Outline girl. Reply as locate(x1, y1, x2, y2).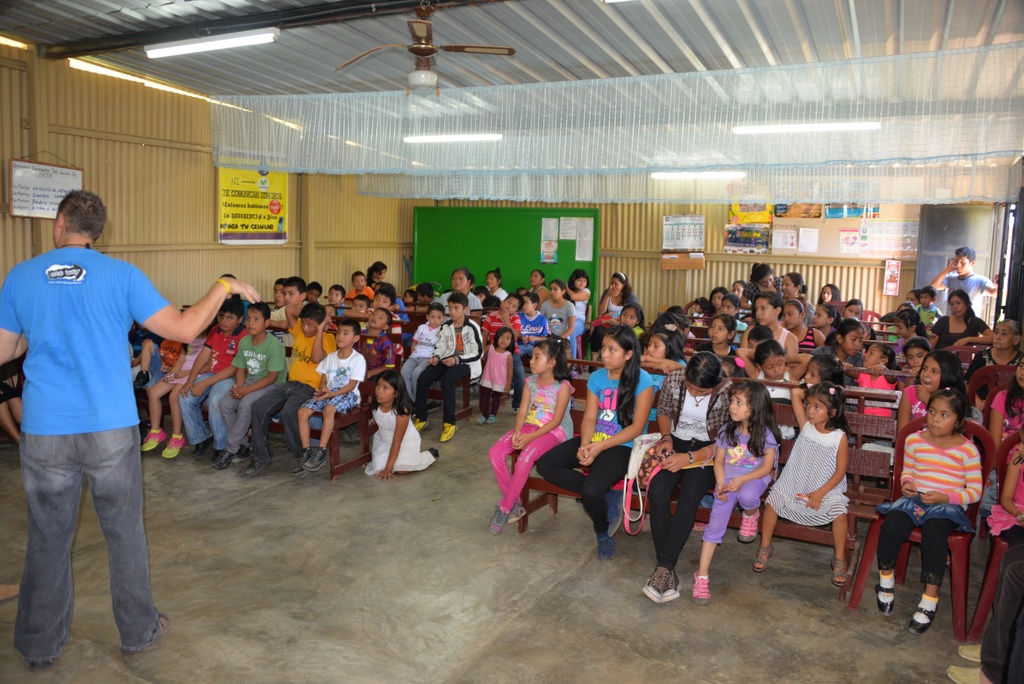
locate(901, 336, 931, 387).
